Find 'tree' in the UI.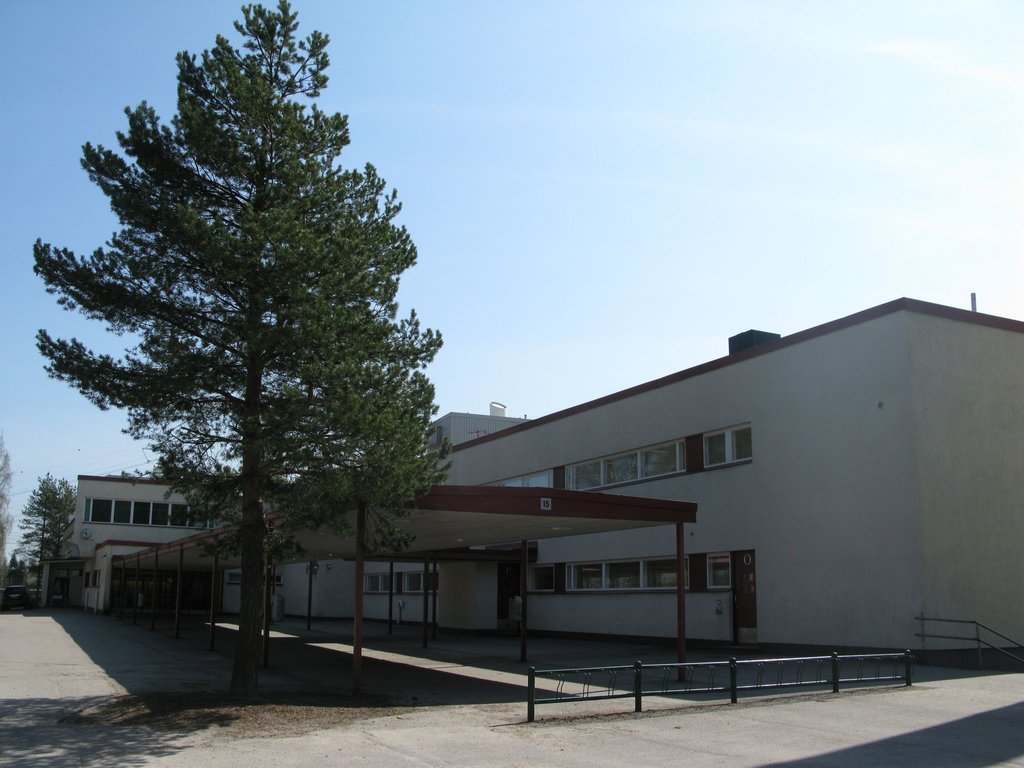
UI element at bbox(56, 36, 439, 609).
